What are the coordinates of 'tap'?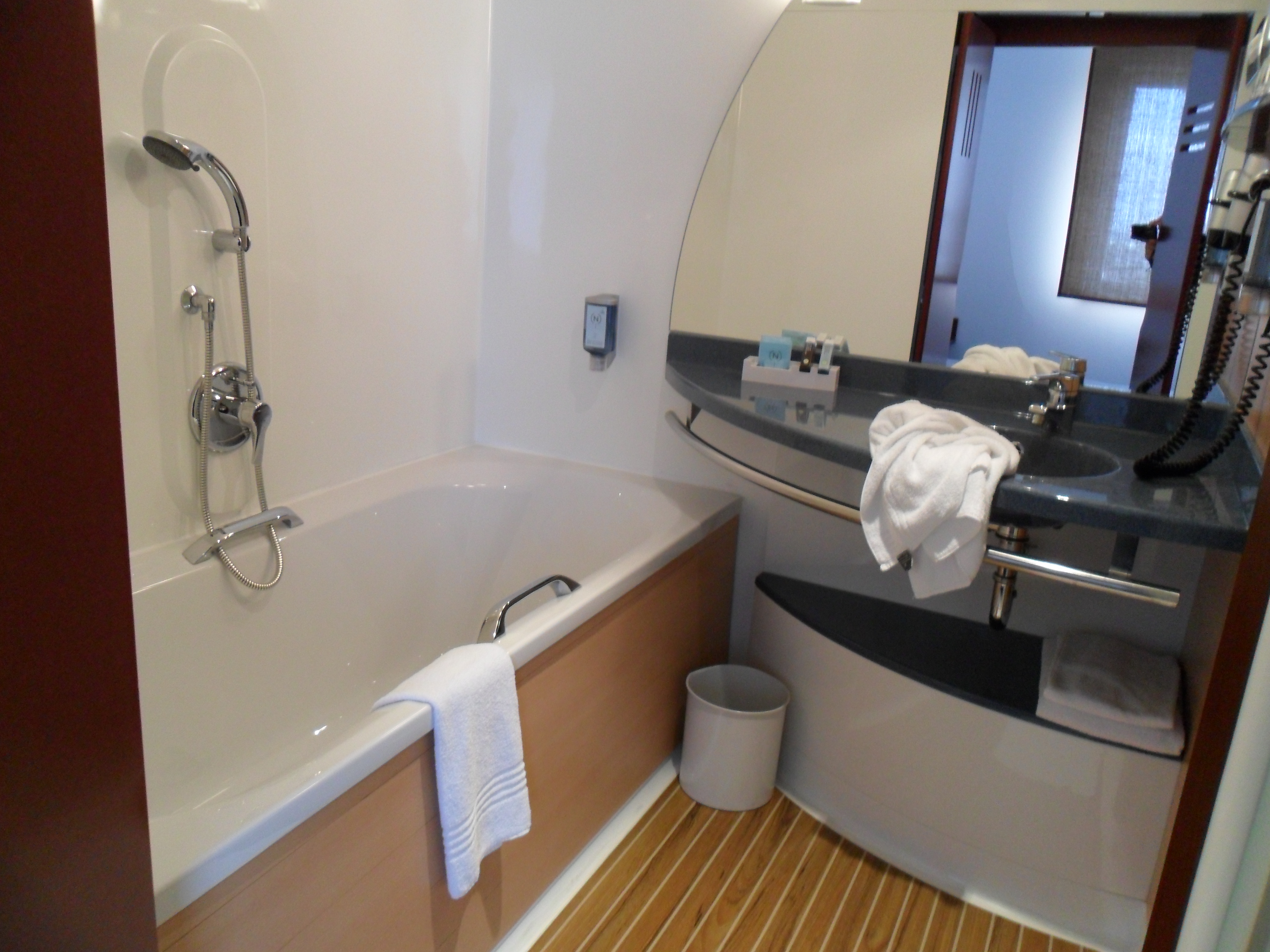
pyautogui.locateOnScreen(324, 116, 341, 135).
